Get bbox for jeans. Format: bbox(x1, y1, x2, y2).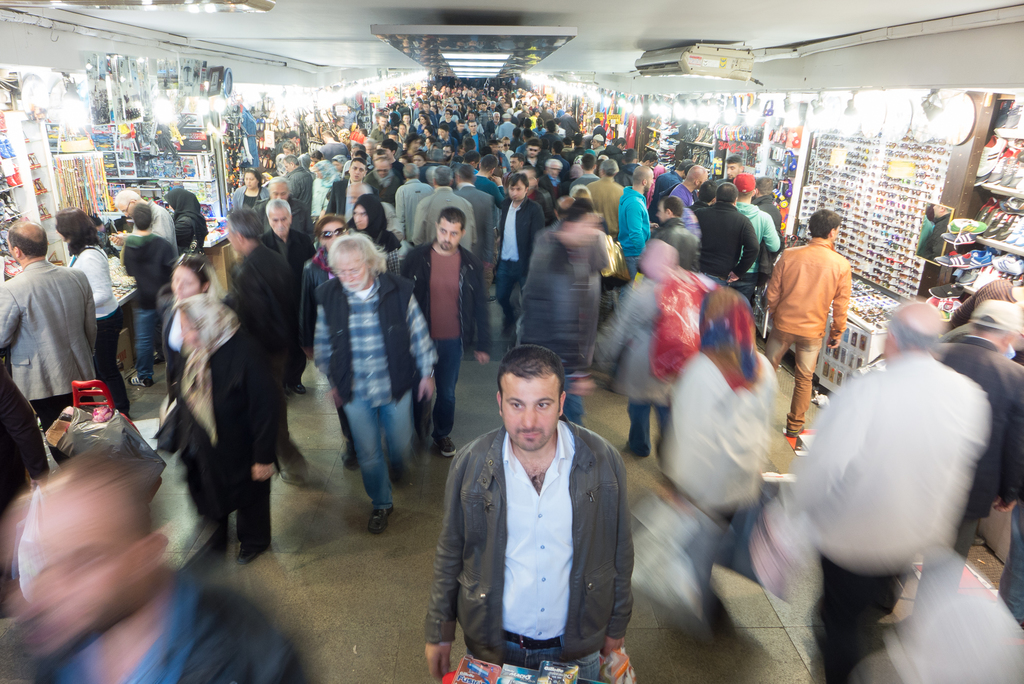
bbox(493, 259, 527, 322).
